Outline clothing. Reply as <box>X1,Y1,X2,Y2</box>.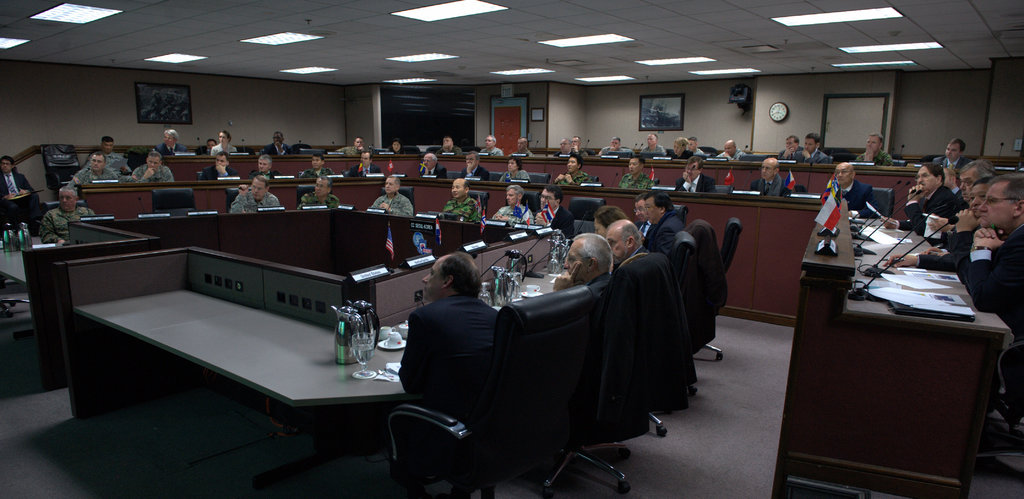
<box>198,163,239,179</box>.
